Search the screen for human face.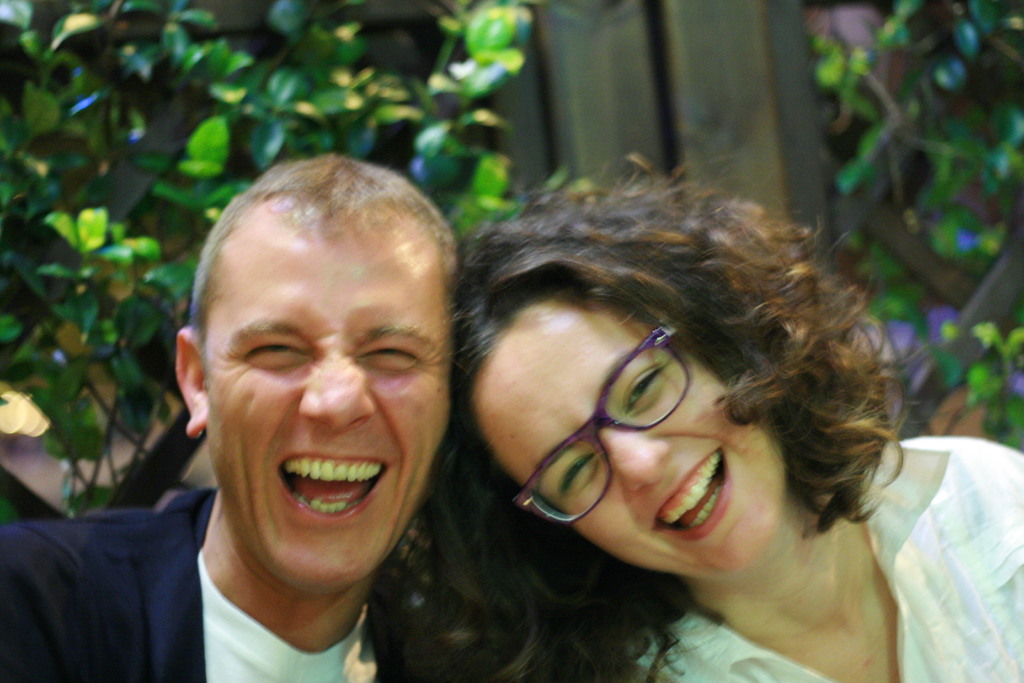
Found at 204/211/448/598.
